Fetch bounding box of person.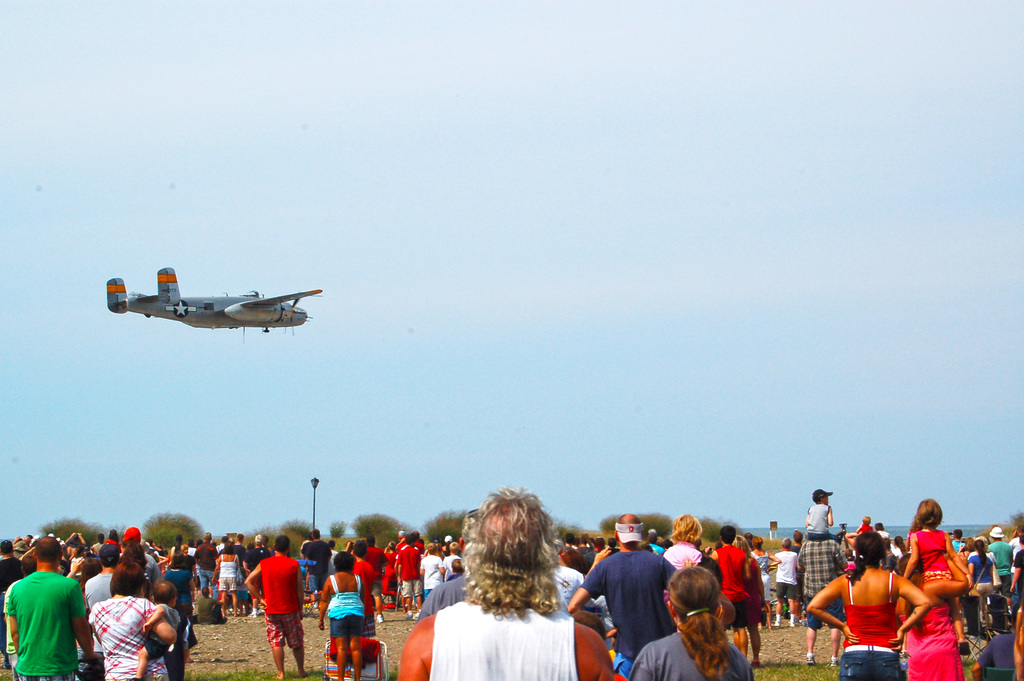
Bbox: (589,540,599,560).
